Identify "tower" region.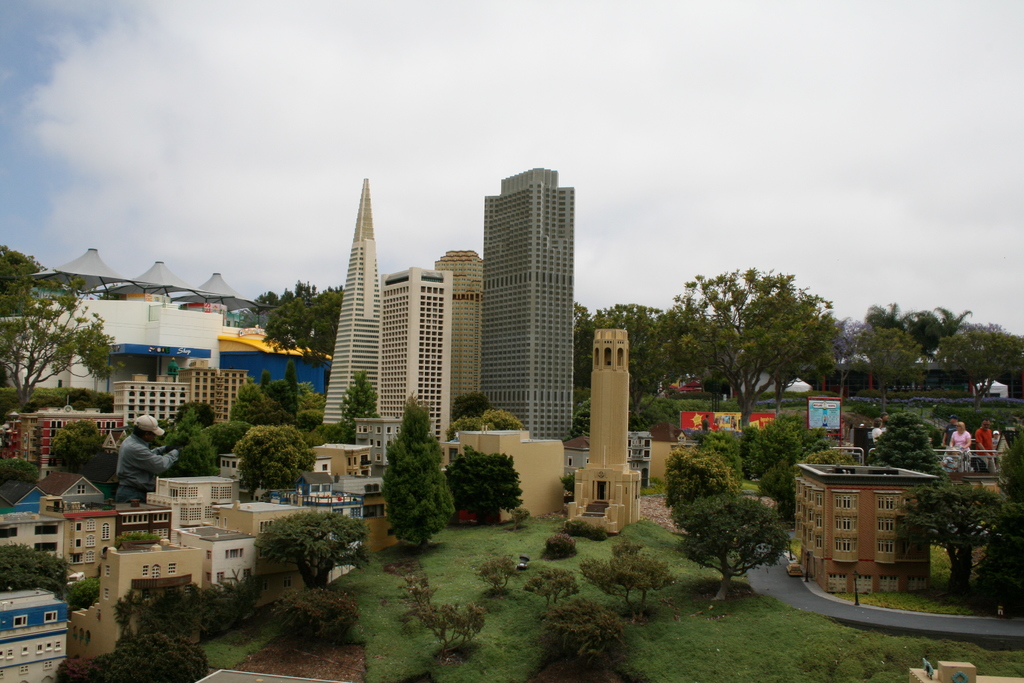
Region: 478, 170, 572, 438.
